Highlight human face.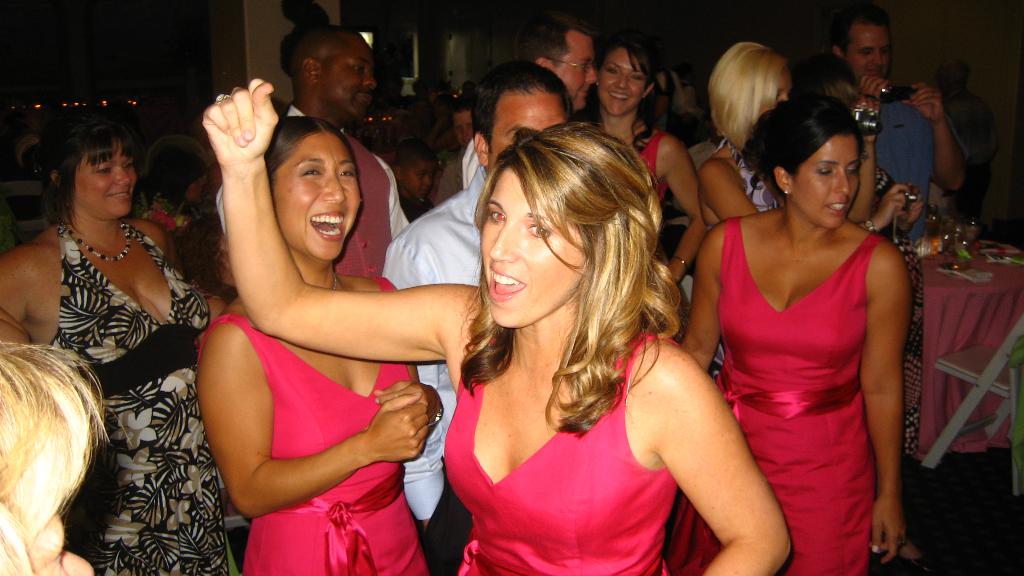
Highlighted region: 269/127/360/262.
